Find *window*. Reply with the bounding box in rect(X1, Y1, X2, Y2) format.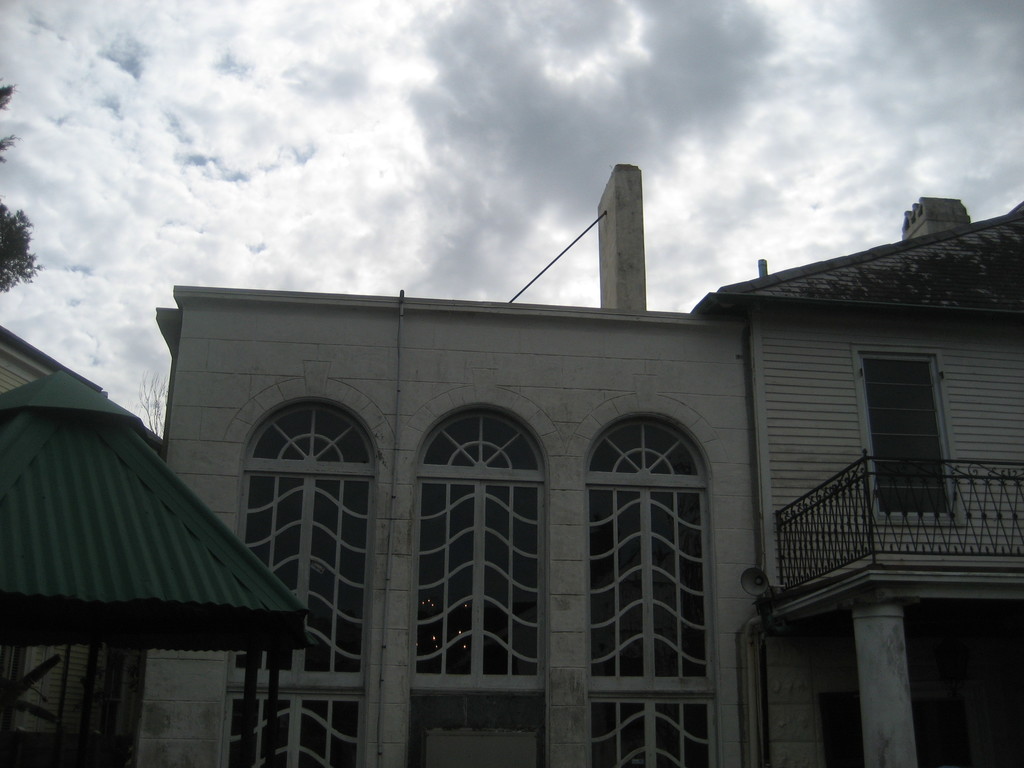
rect(571, 389, 730, 767).
